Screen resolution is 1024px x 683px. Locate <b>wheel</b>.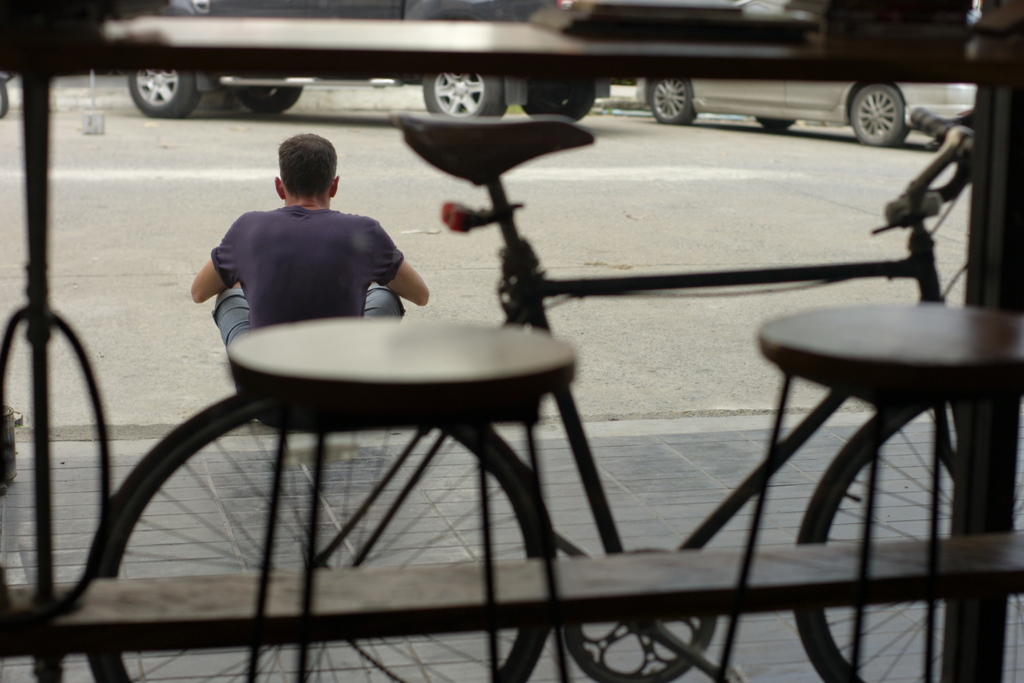
x1=519, y1=73, x2=607, y2=118.
